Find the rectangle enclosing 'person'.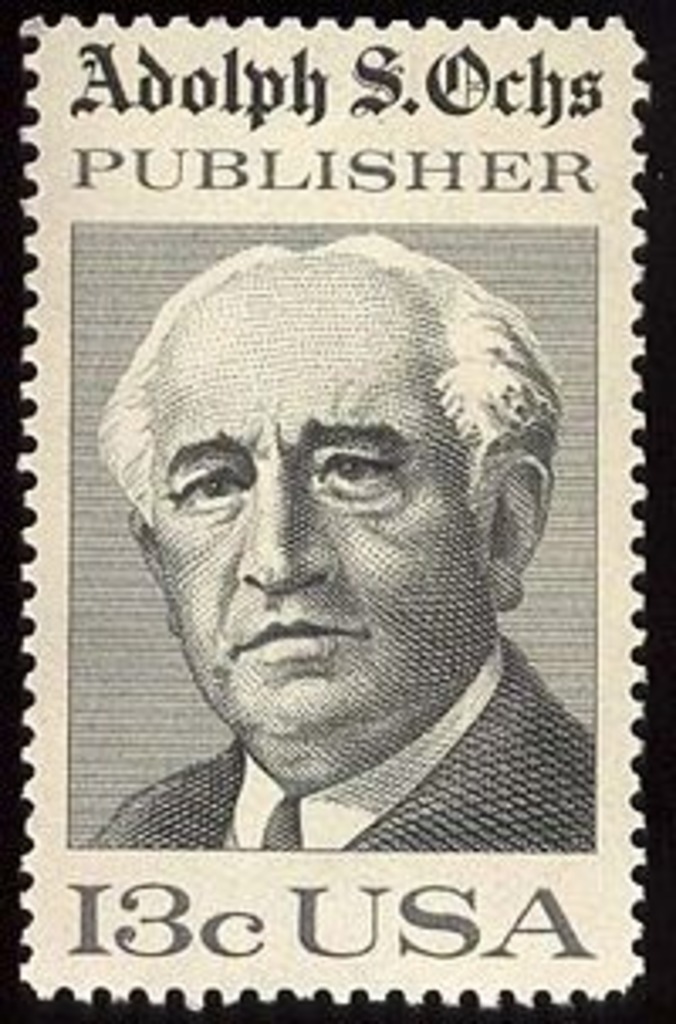
78,230,595,858.
